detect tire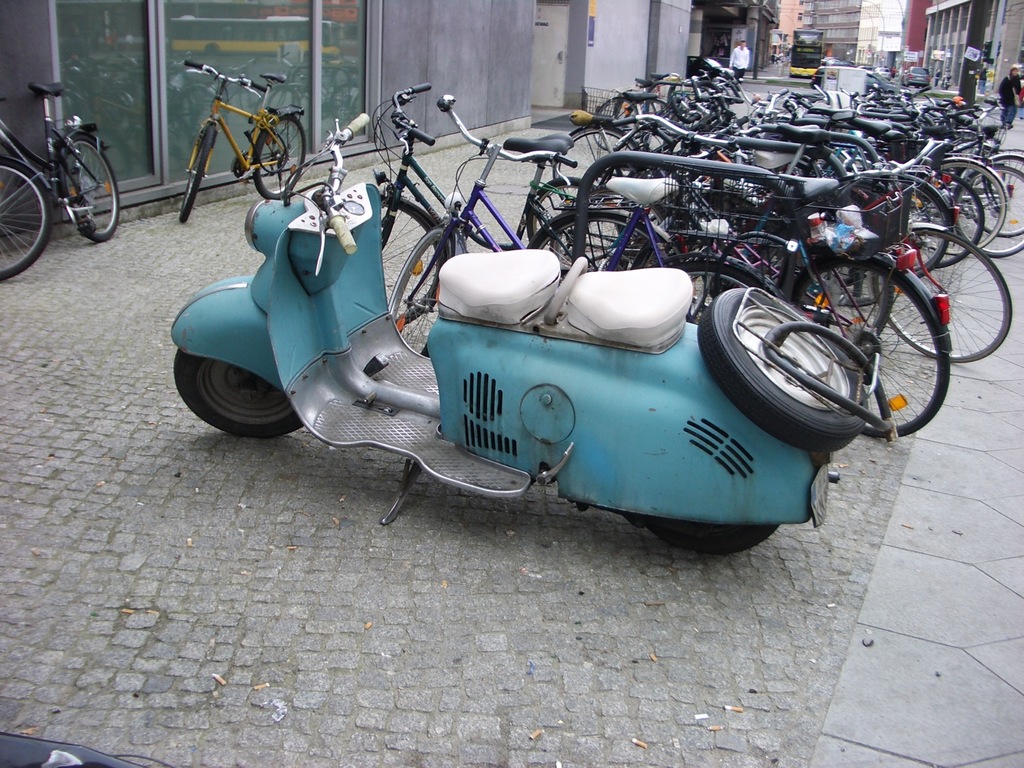
box=[387, 231, 449, 357]
